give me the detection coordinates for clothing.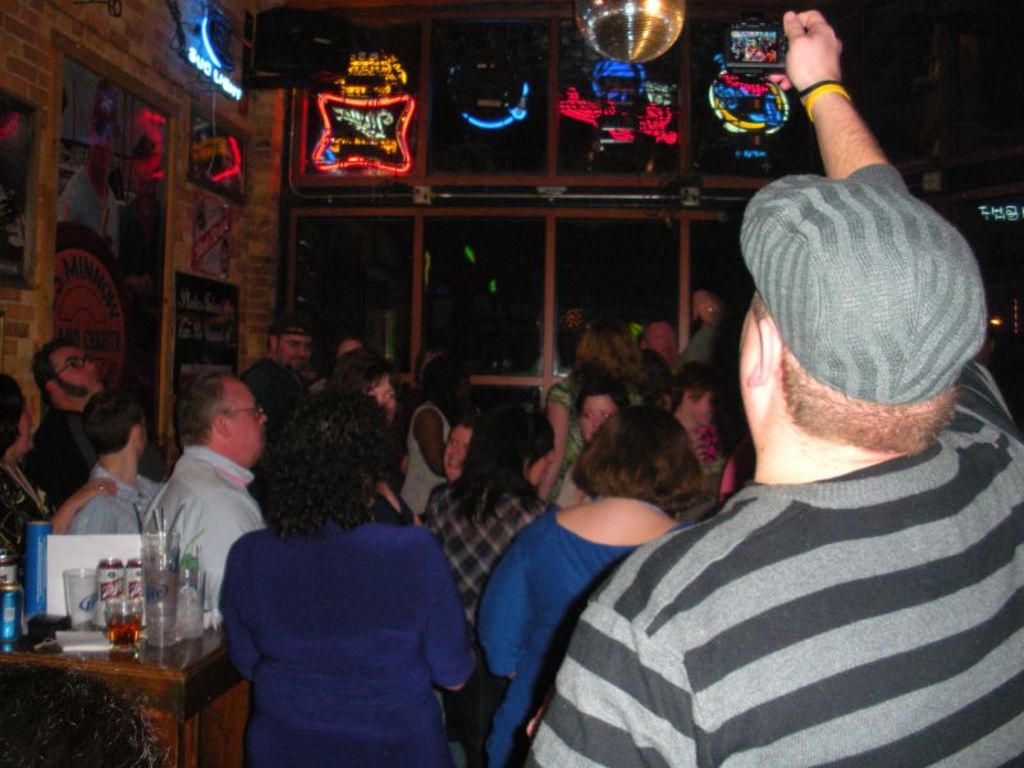
<box>421,470,538,724</box>.
